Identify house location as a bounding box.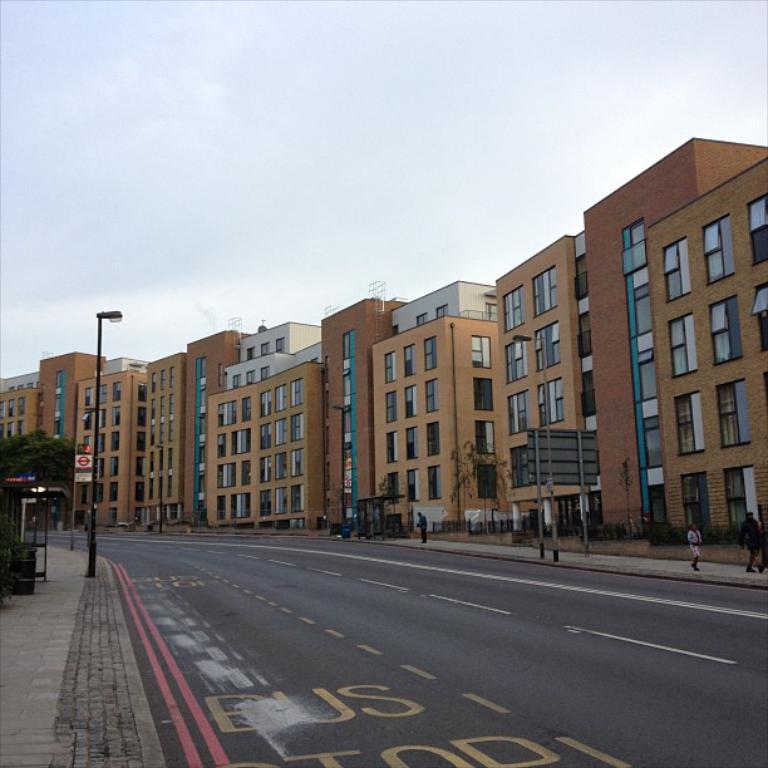
crop(589, 141, 703, 572).
